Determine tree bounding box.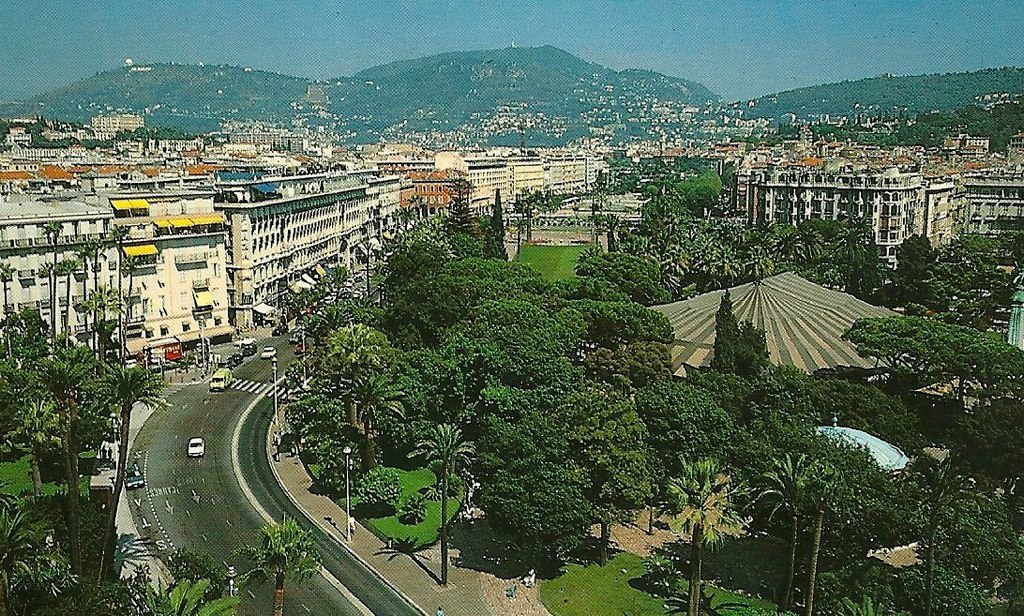
Determined: locate(0, 490, 65, 615).
